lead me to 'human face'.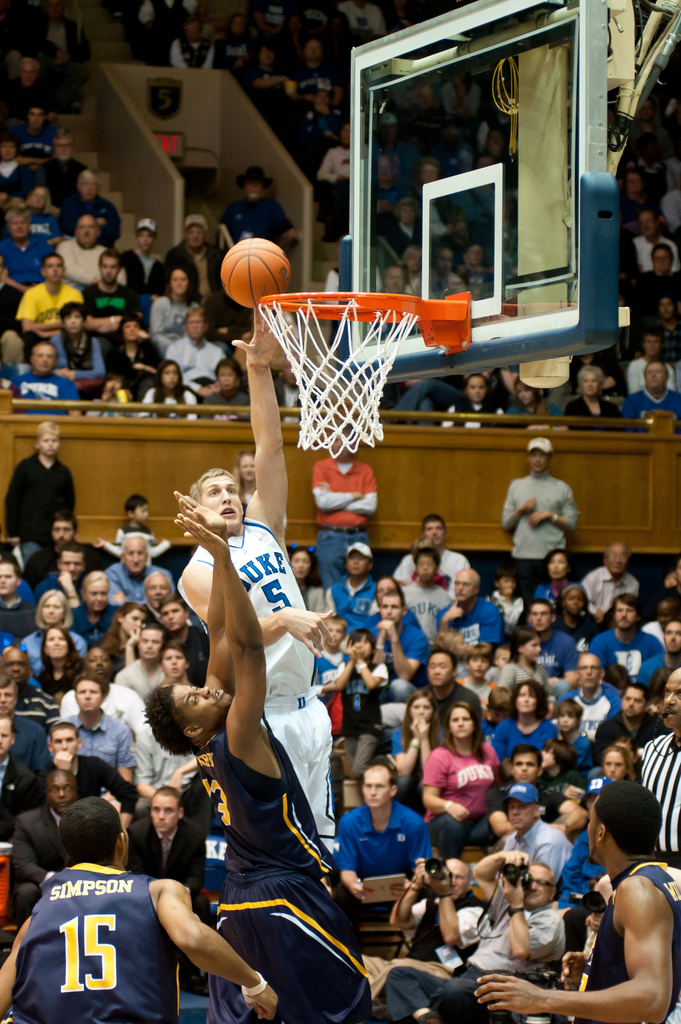
Lead to (x1=587, y1=794, x2=604, y2=867).
